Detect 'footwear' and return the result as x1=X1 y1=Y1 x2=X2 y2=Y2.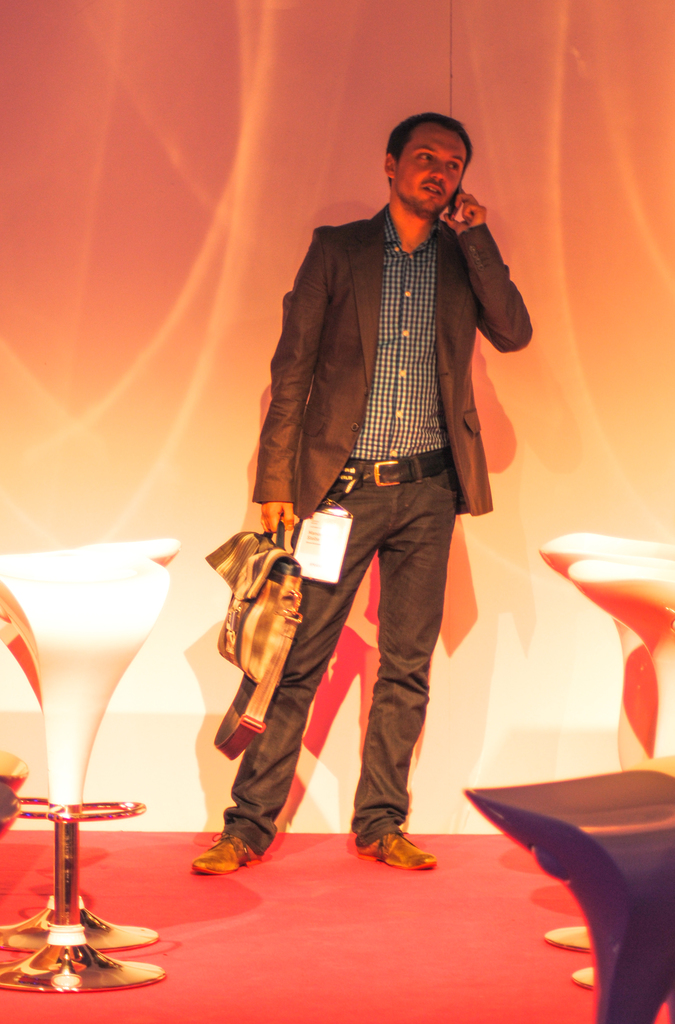
x1=190 y1=825 x2=259 y2=874.
